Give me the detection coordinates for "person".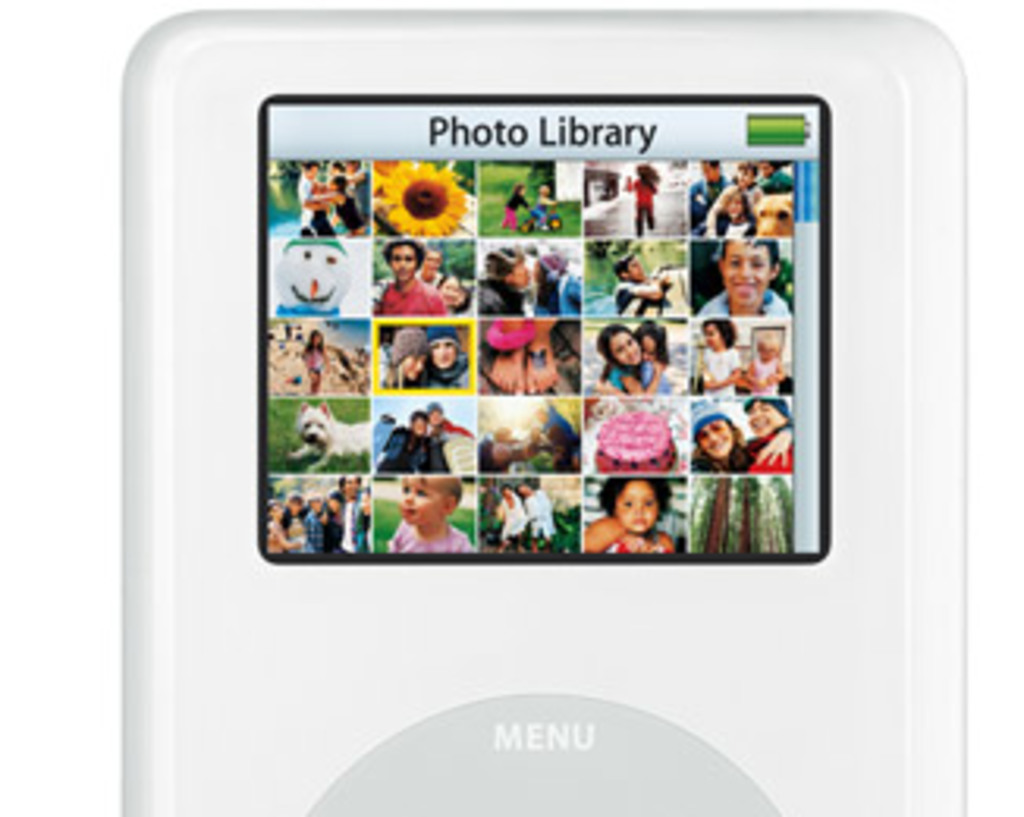
pyautogui.locateOnScreen(503, 182, 534, 226).
